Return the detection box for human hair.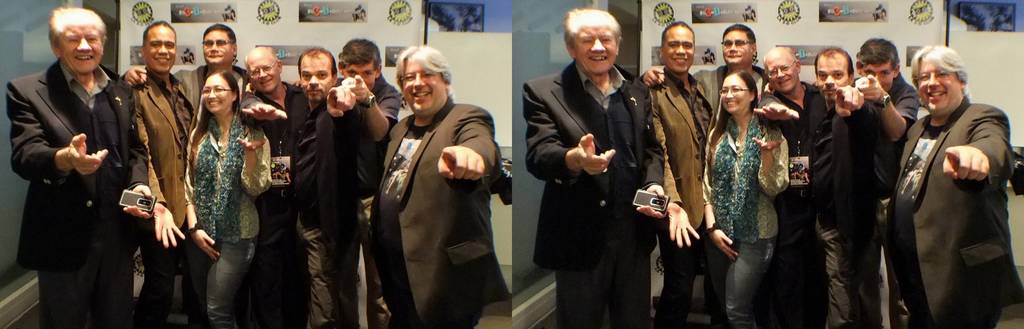
bbox=(188, 69, 239, 171).
